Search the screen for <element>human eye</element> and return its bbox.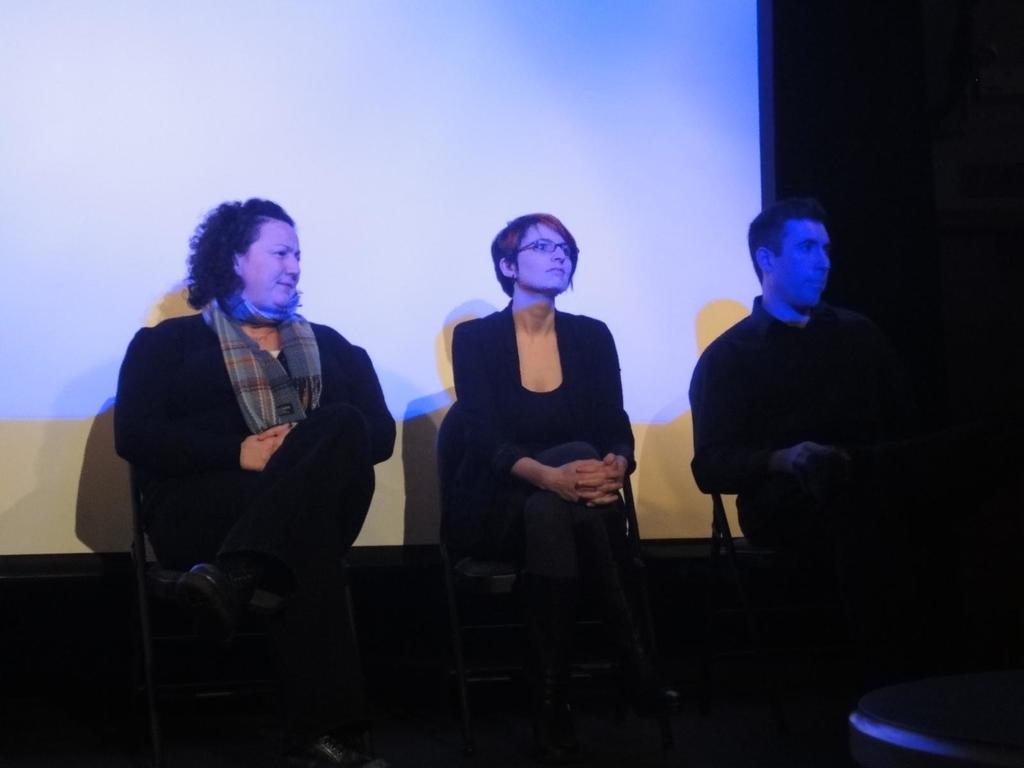
Found: left=803, top=241, right=813, bottom=254.
